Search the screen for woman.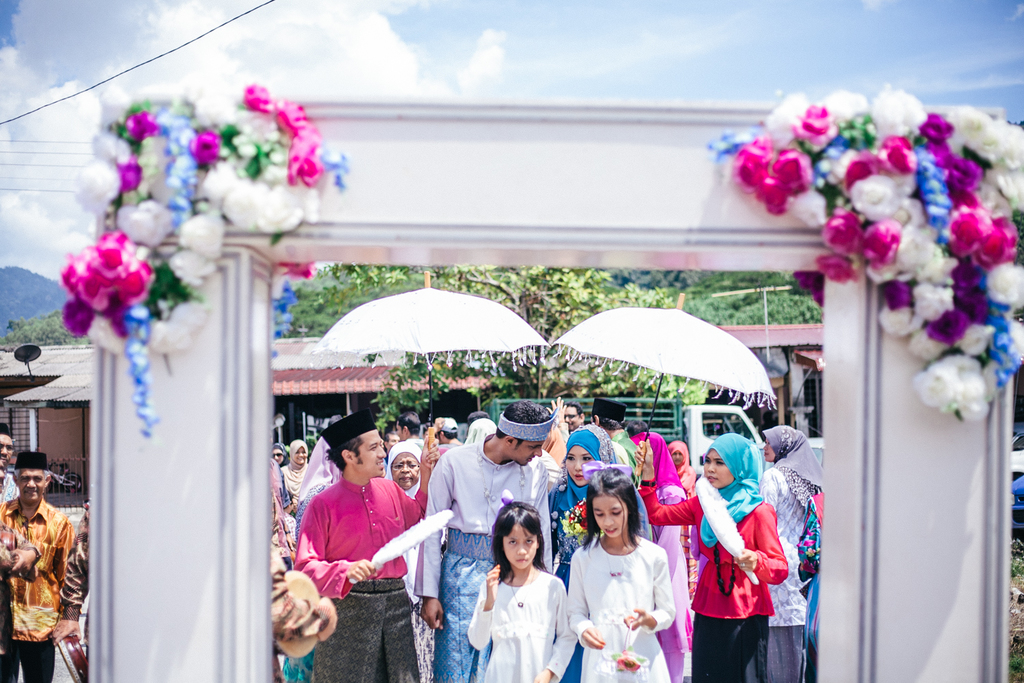
Found at 383,441,436,682.
